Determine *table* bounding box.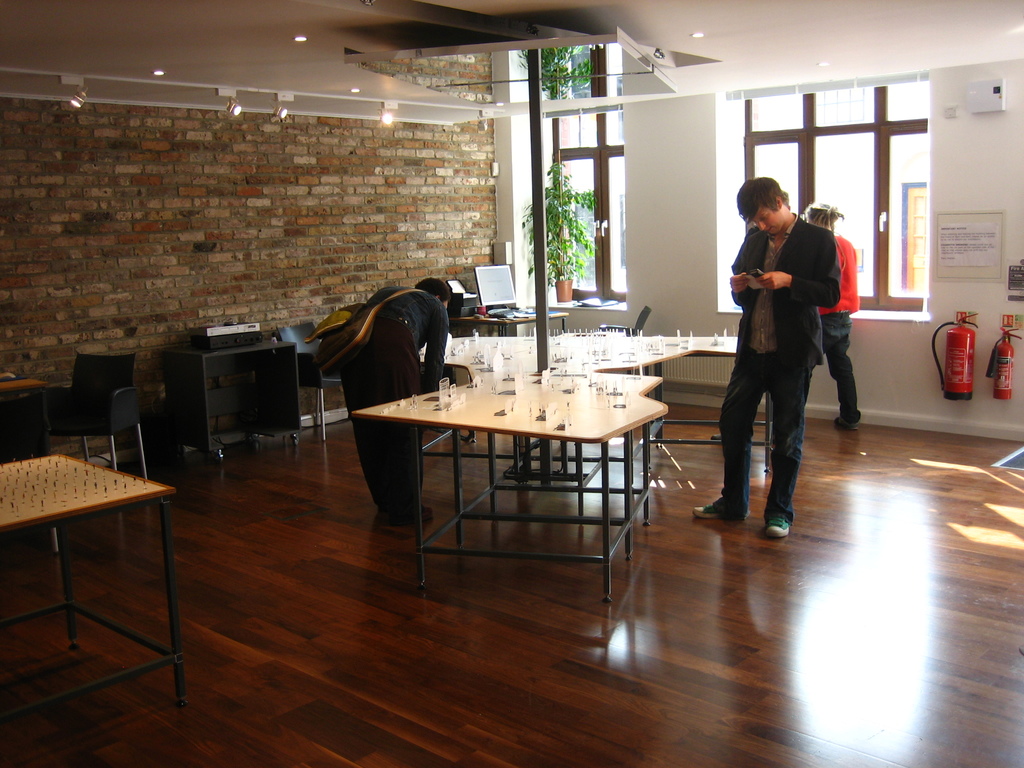
Determined: BBox(451, 305, 566, 333).
